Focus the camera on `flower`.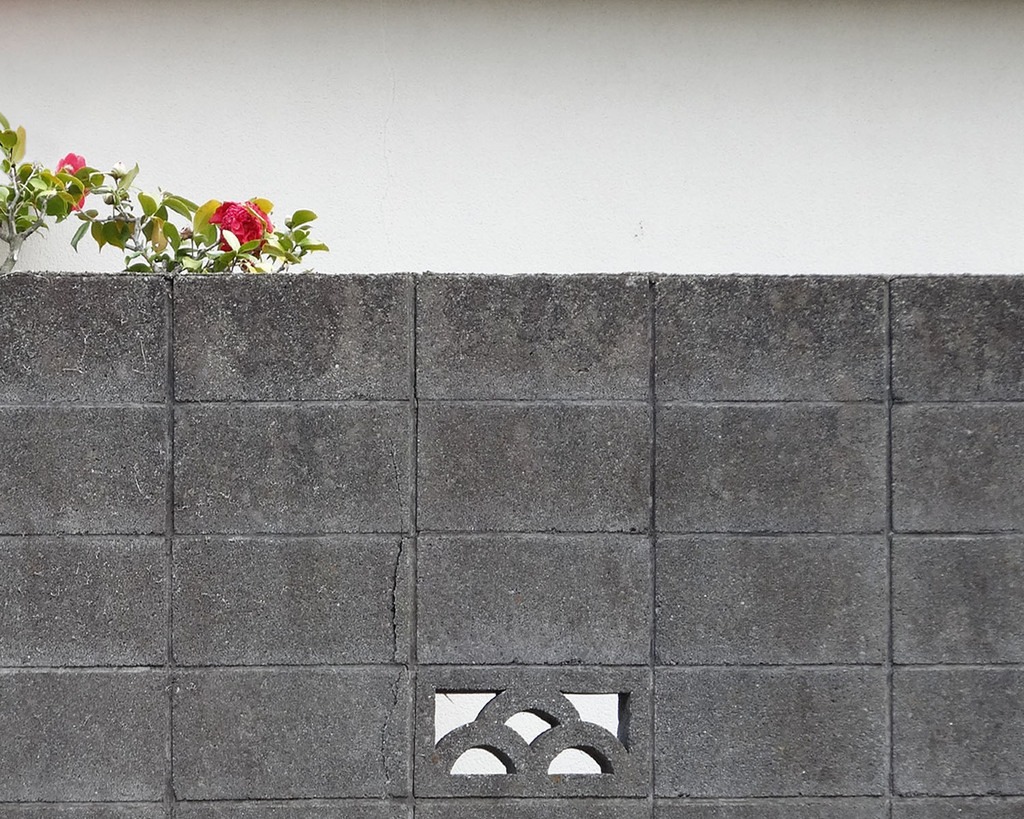
Focus region: <box>208,196,275,264</box>.
